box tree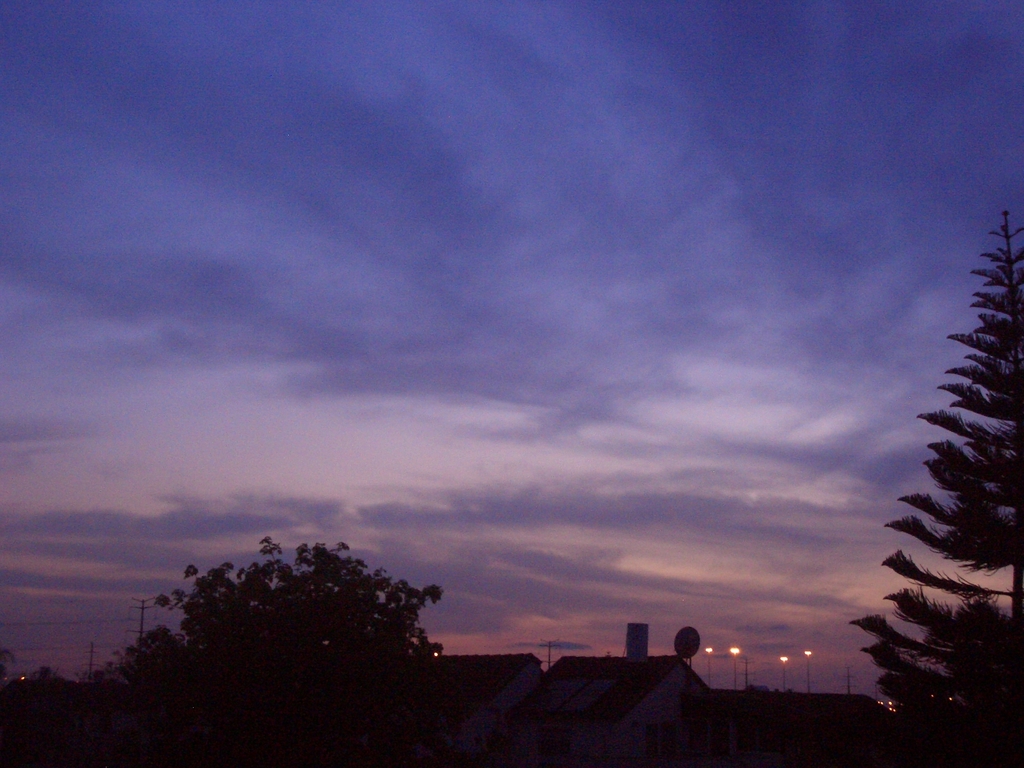
848/205/1023/767
